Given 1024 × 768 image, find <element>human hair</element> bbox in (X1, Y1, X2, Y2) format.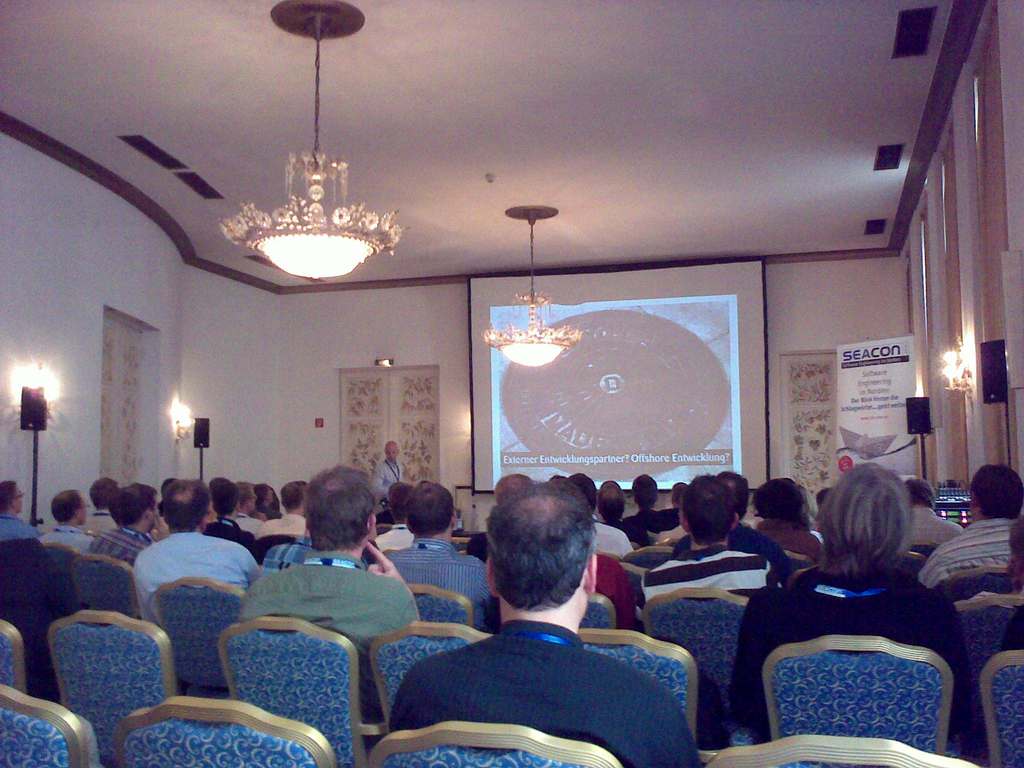
(749, 477, 810, 531).
